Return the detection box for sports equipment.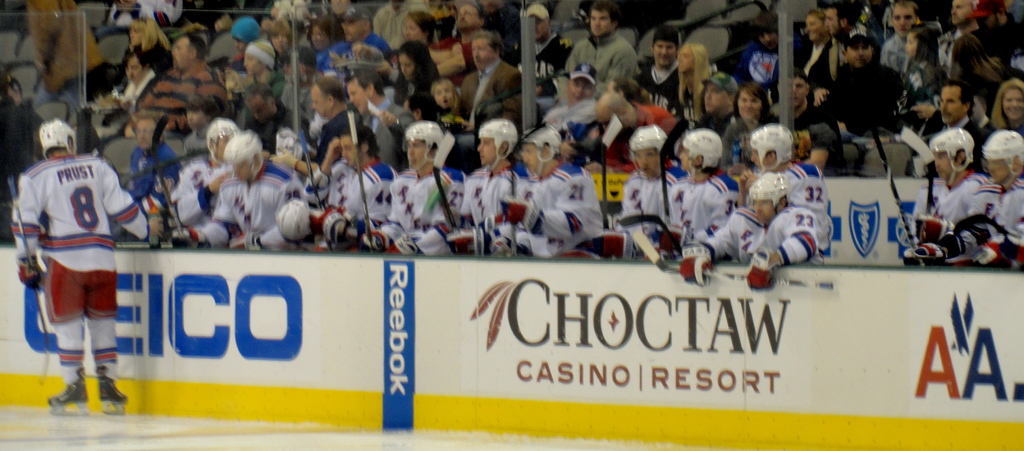
left=742, top=244, right=774, bottom=297.
